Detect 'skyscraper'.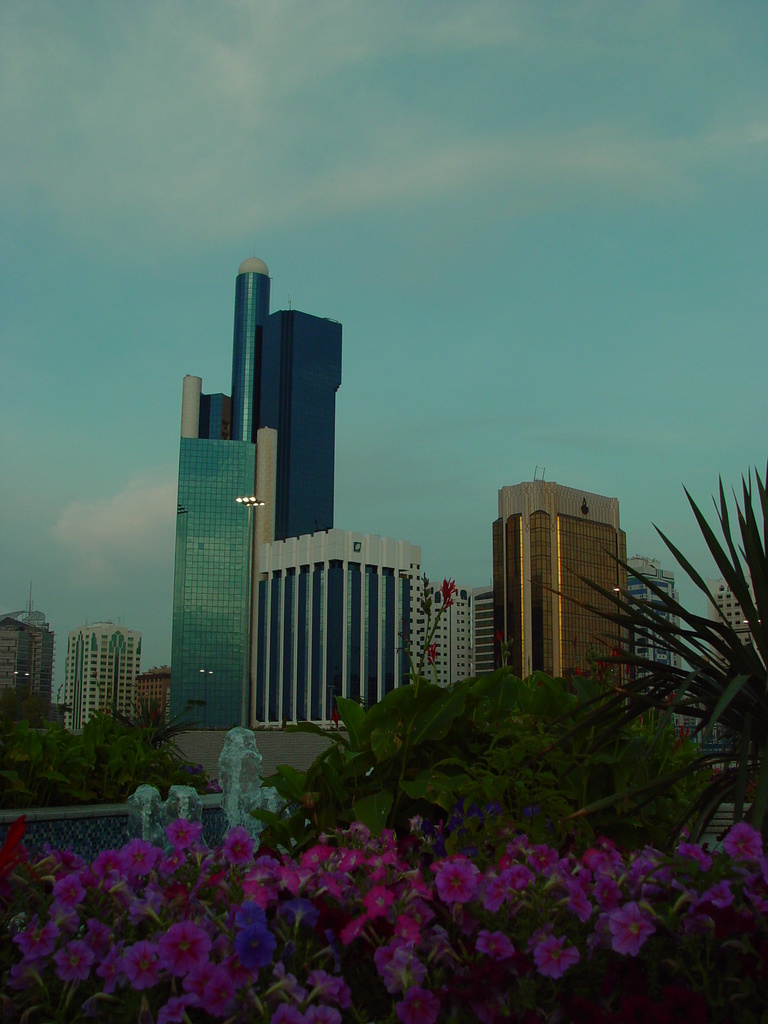
Detected at 143,272,383,746.
